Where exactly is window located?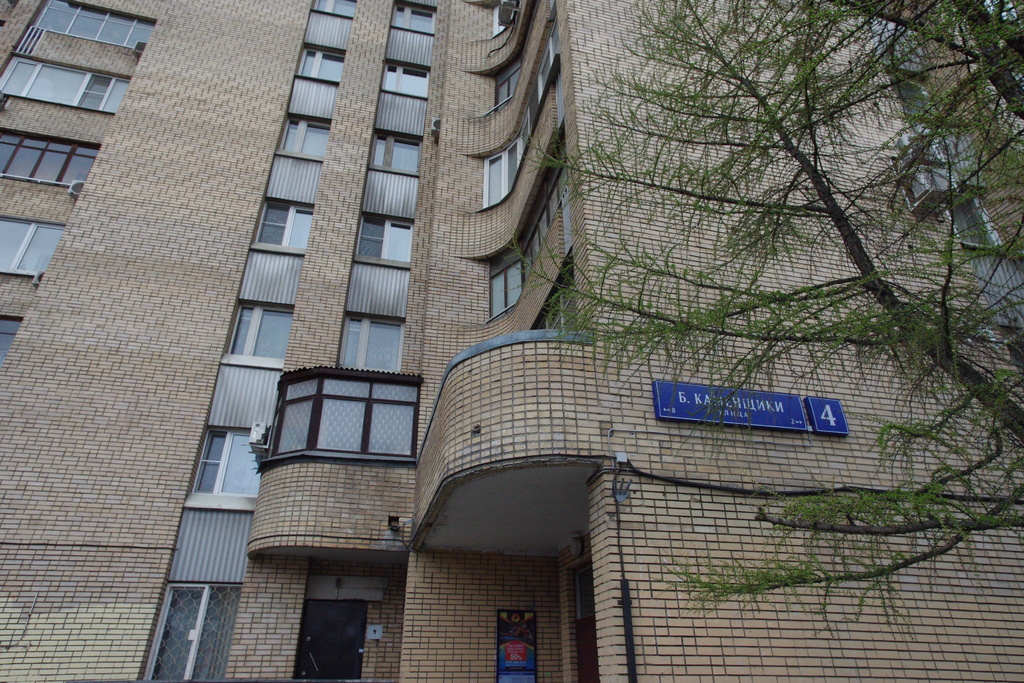
Its bounding box is (486,158,570,319).
